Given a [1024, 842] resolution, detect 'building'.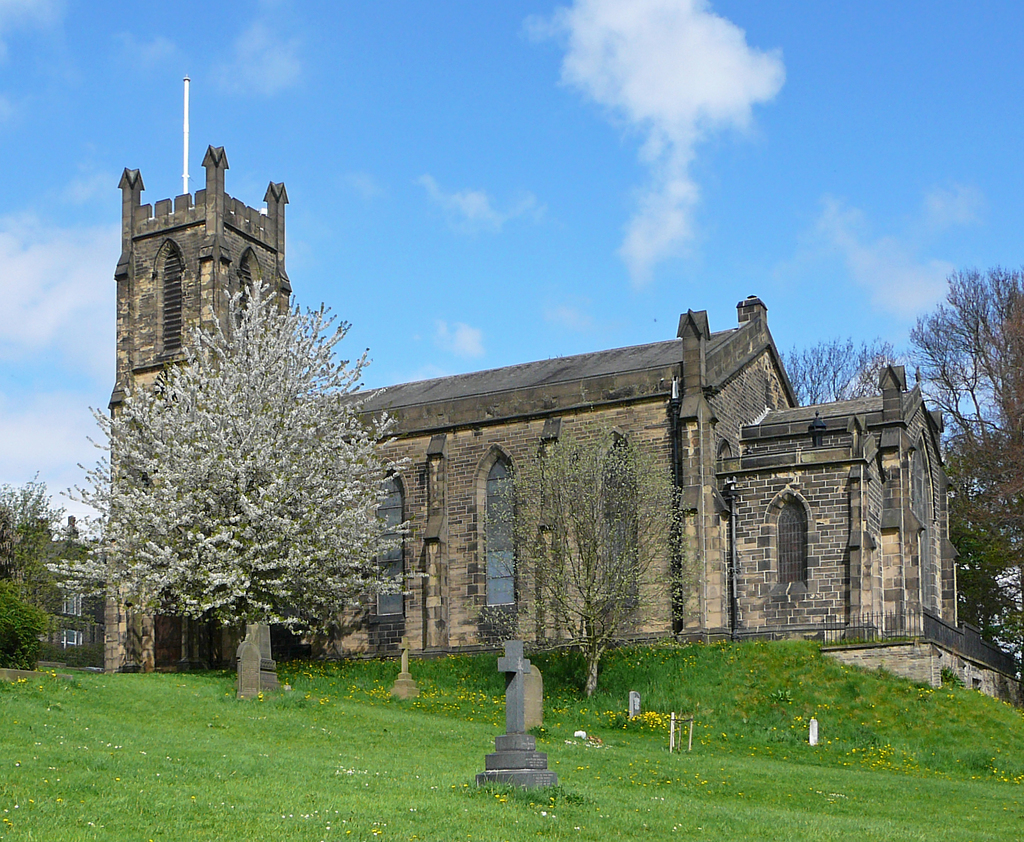
box(12, 515, 108, 664).
